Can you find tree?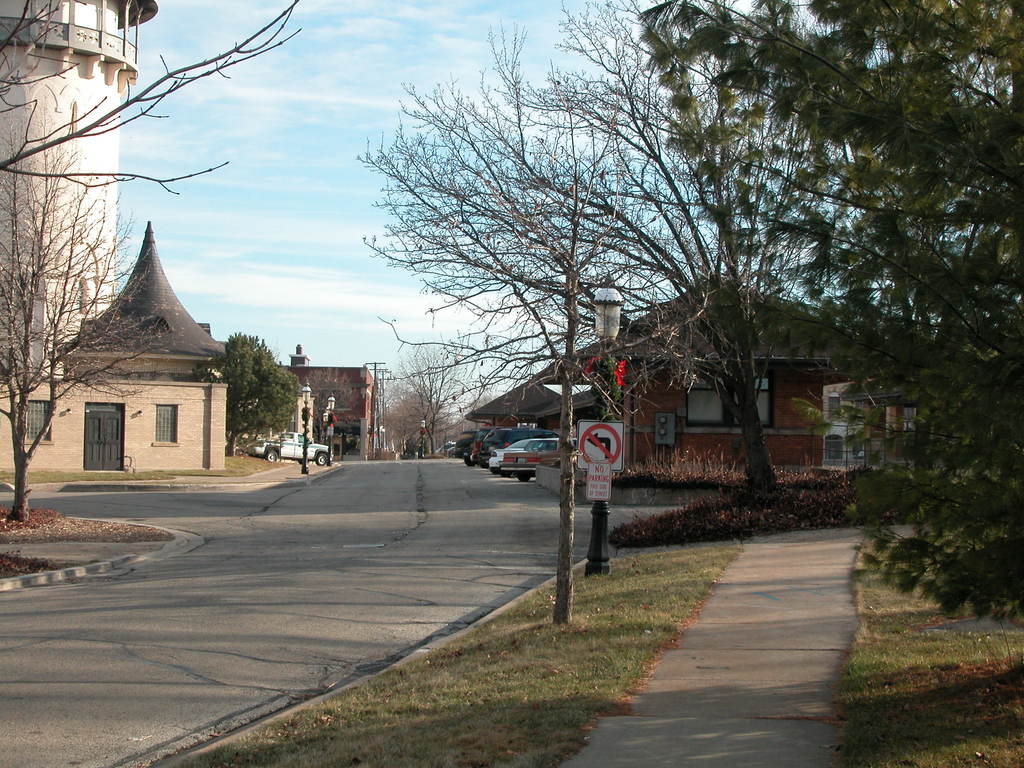
Yes, bounding box: 195/331/307/460.
